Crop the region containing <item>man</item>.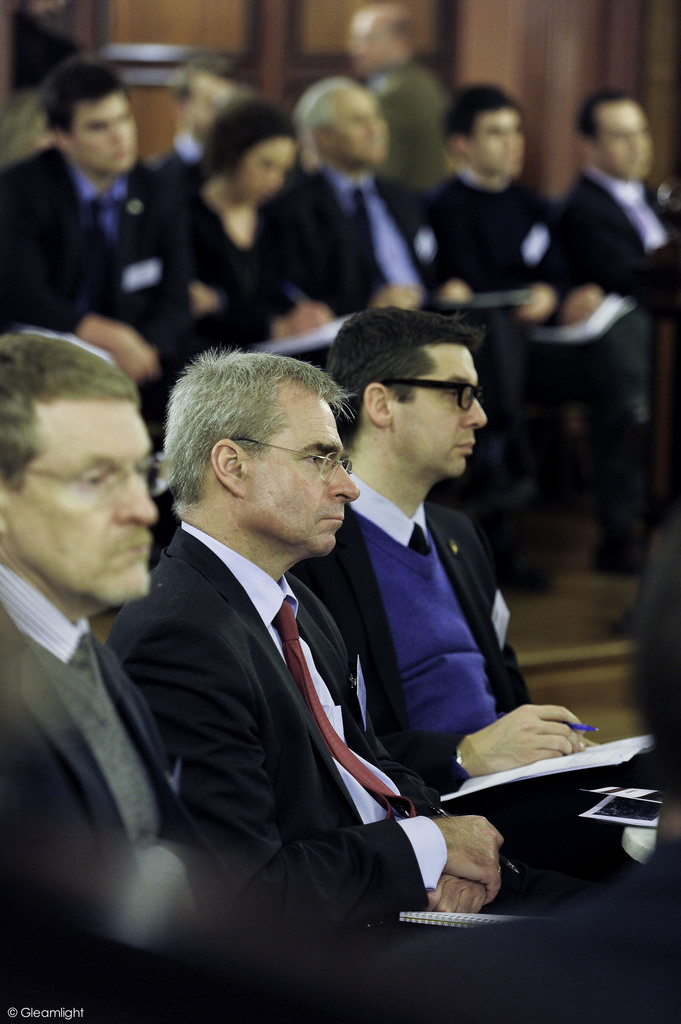
Crop region: <bbox>413, 81, 650, 590</bbox>.
